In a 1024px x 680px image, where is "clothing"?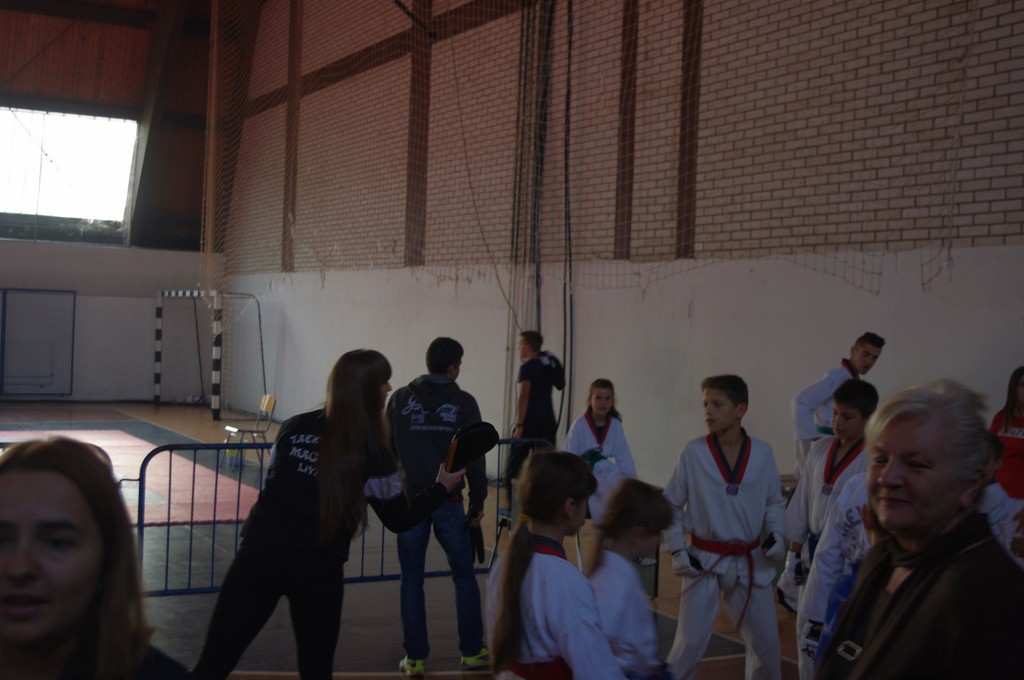
{"x1": 195, "y1": 408, "x2": 448, "y2": 679}.
